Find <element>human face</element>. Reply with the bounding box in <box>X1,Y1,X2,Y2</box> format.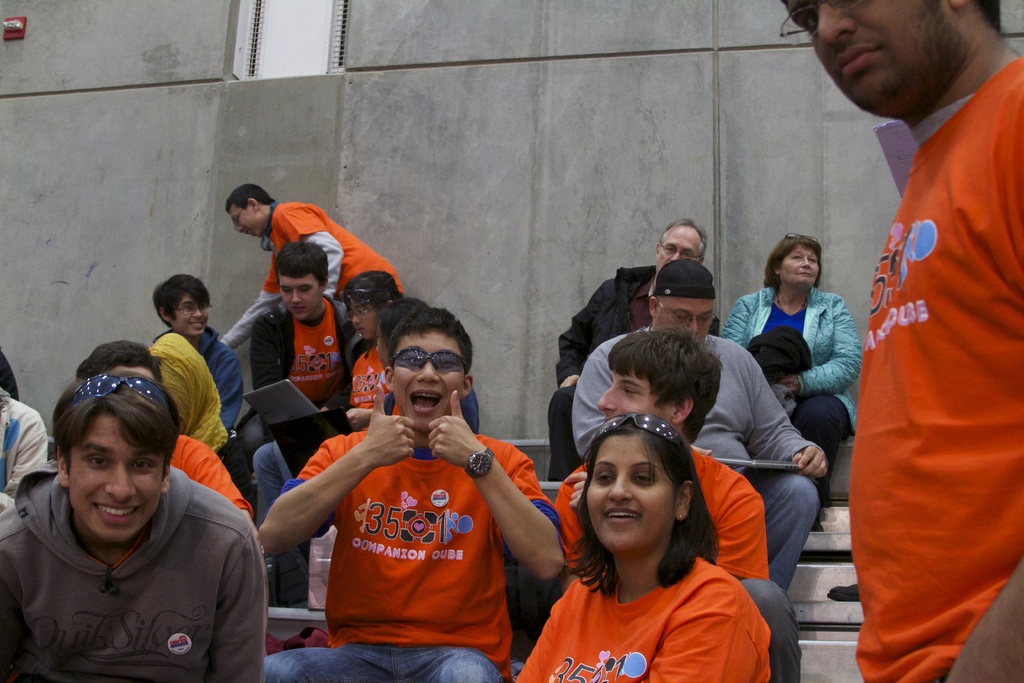
<box>789,0,929,106</box>.
